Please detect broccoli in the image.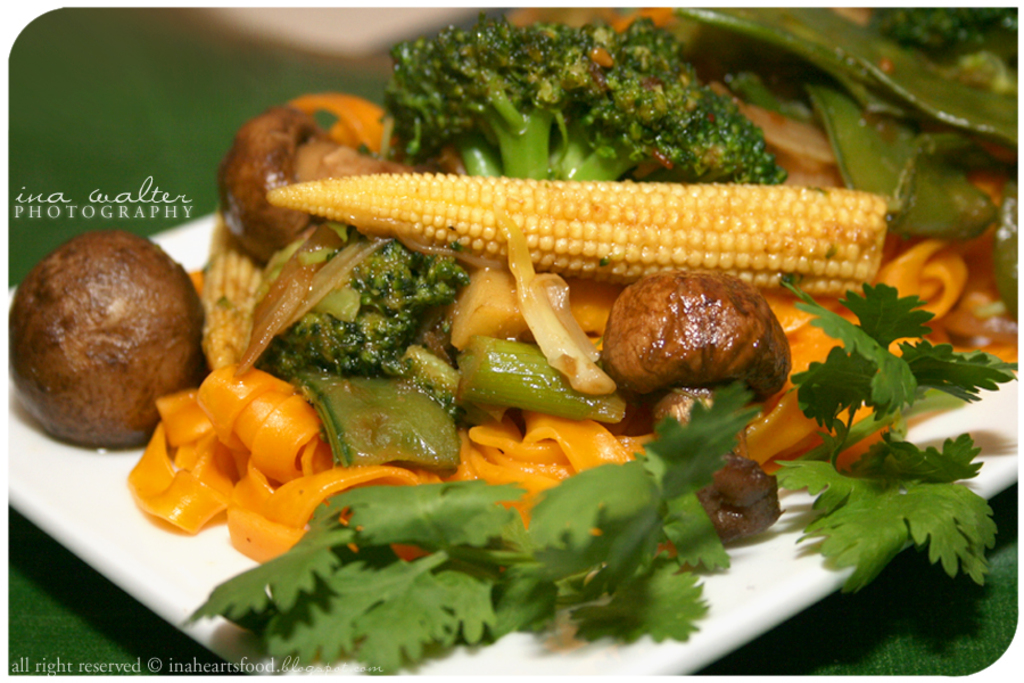
870:7:1023:76.
